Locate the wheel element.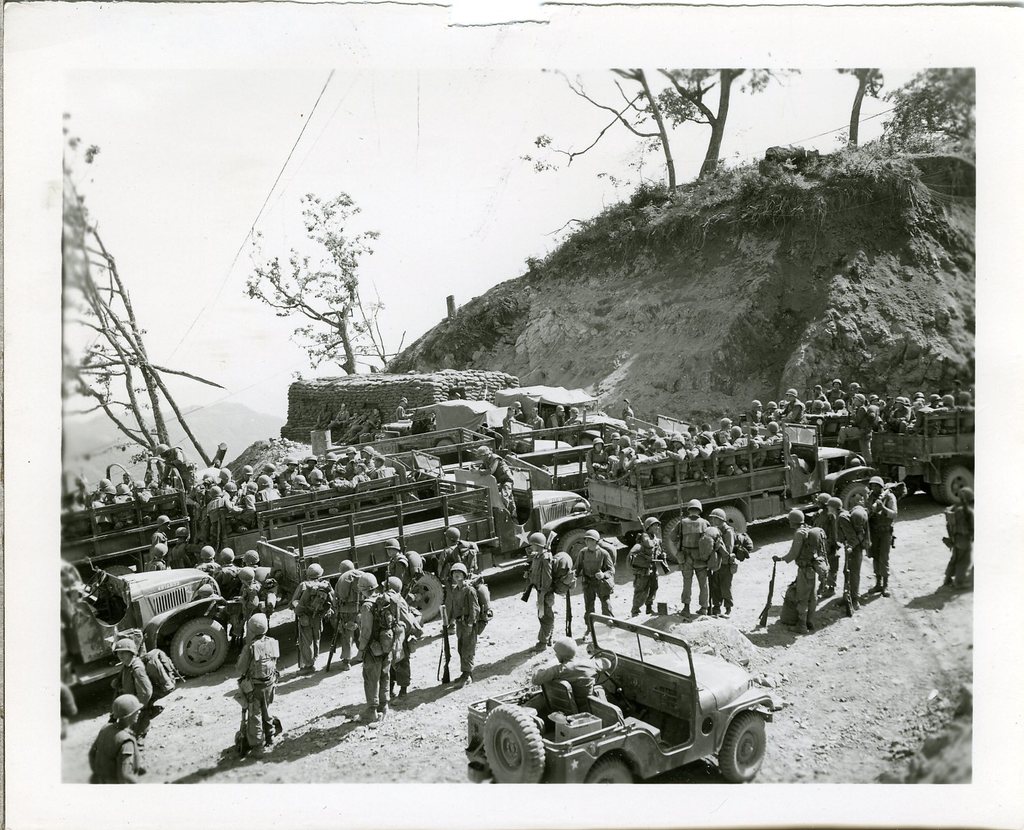
Element bbox: (x1=476, y1=713, x2=558, y2=795).
